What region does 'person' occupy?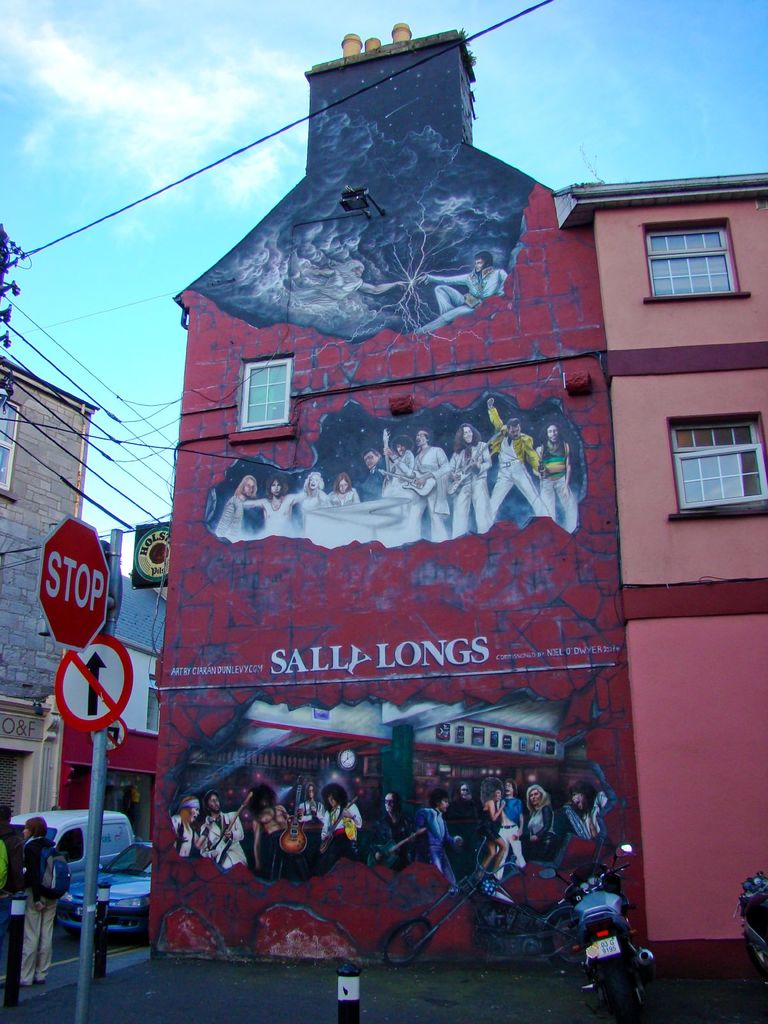
bbox=[250, 795, 287, 881].
